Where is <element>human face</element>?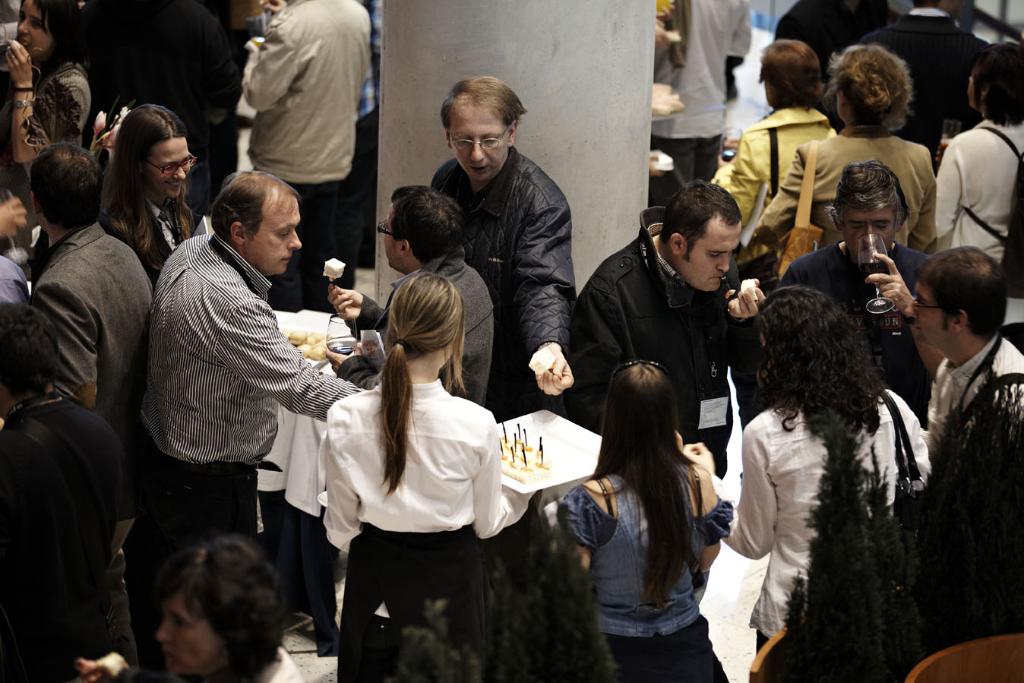
{"left": 842, "top": 208, "right": 897, "bottom": 256}.
